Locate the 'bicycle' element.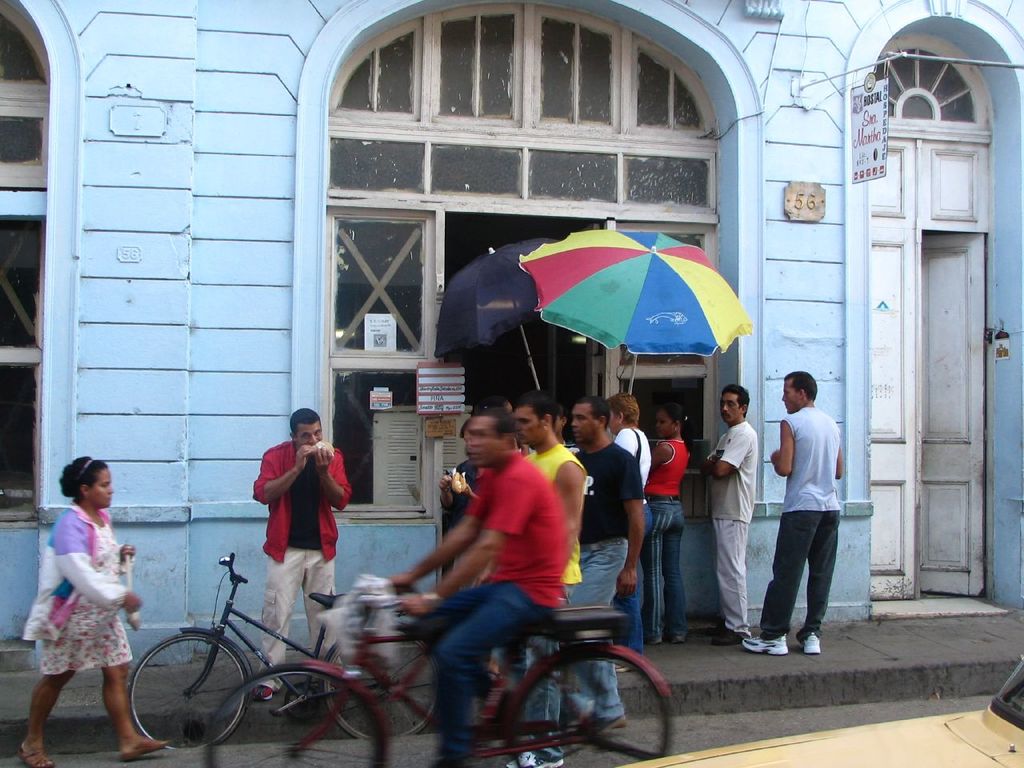
Element bbox: locate(206, 580, 678, 767).
